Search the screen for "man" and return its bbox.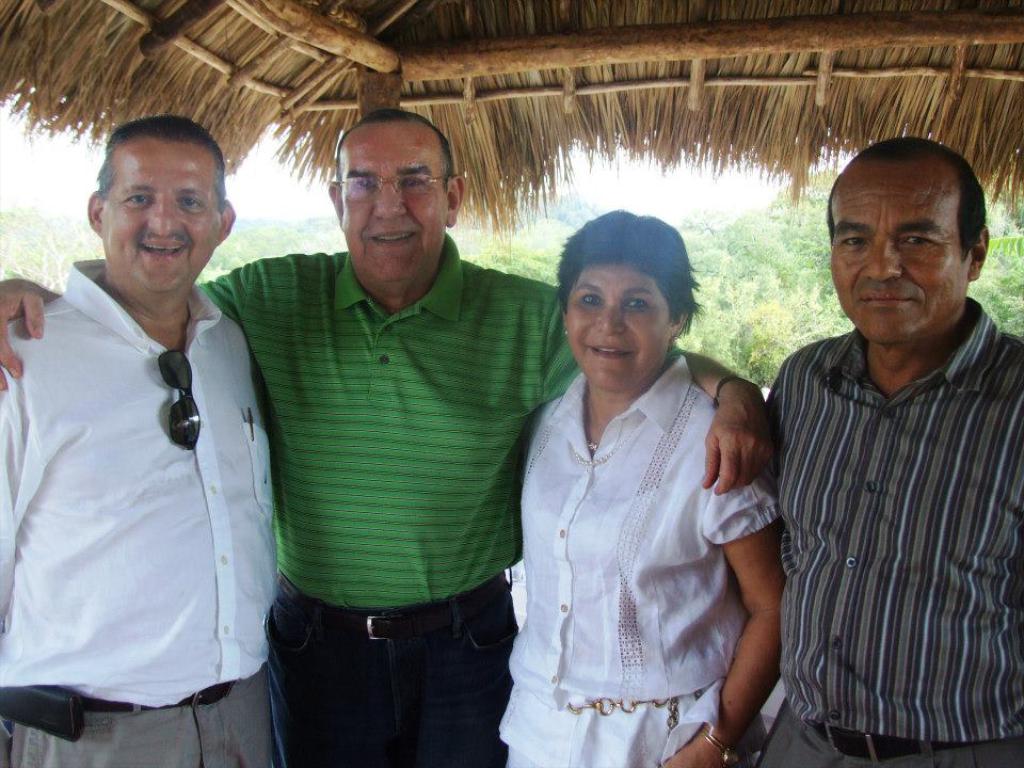
Found: {"x1": 0, "y1": 116, "x2": 276, "y2": 767}.
